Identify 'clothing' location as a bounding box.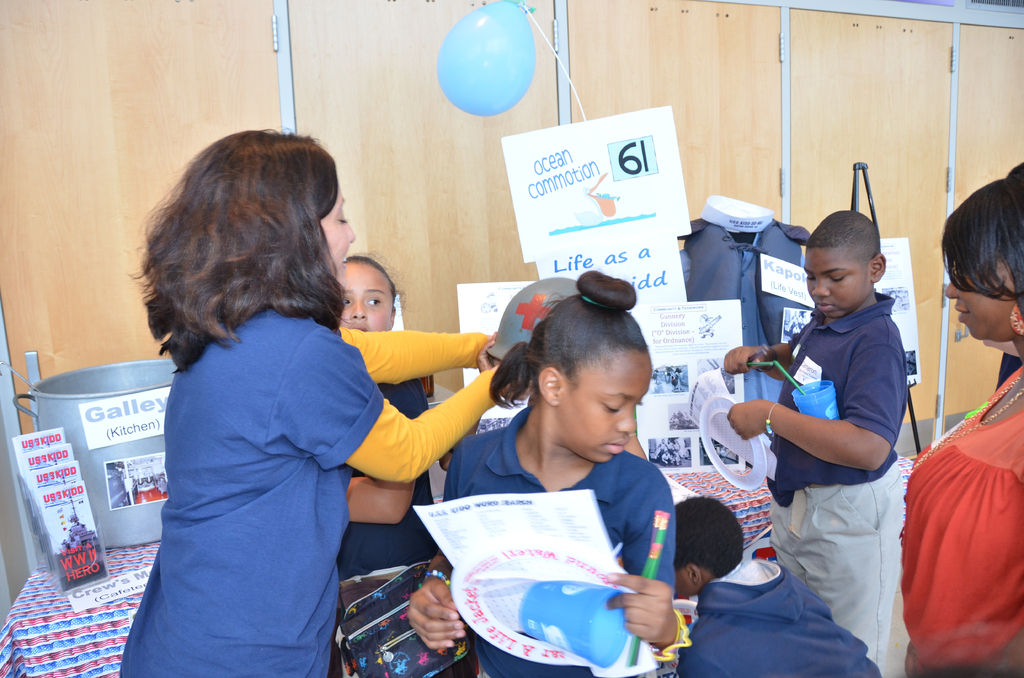
rect(678, 553, 882, 675).
